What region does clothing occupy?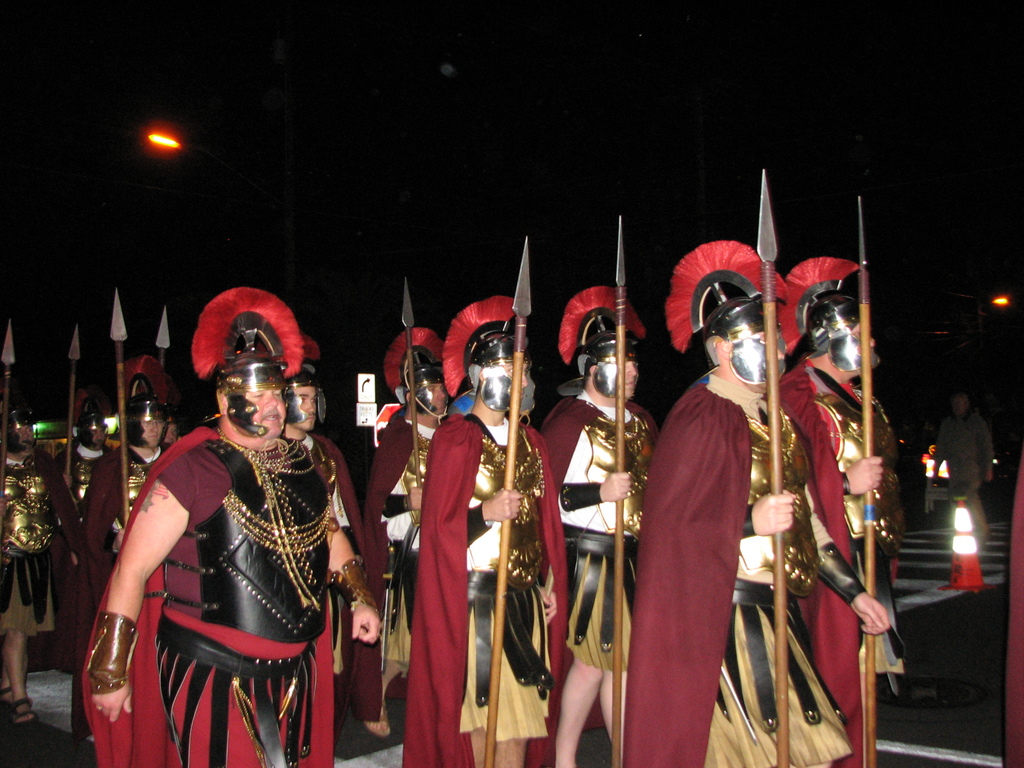
(left=60, top=442, right=99, bottom=538).
